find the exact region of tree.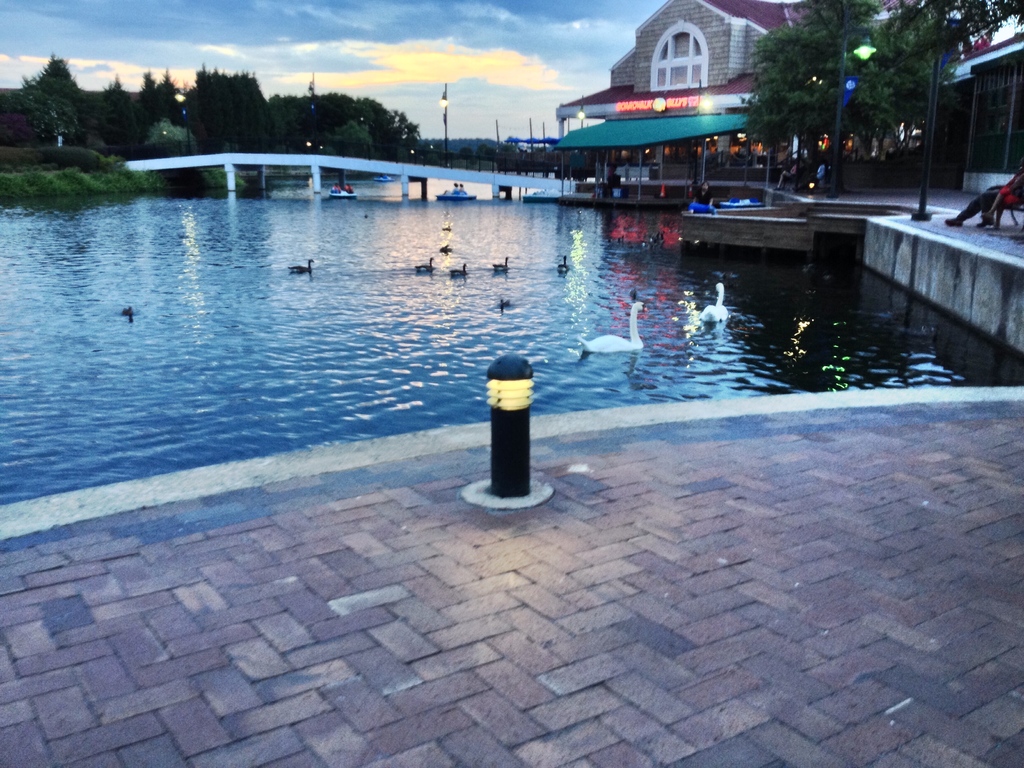
Exact region: bbox(12, 43, 104, 126).
